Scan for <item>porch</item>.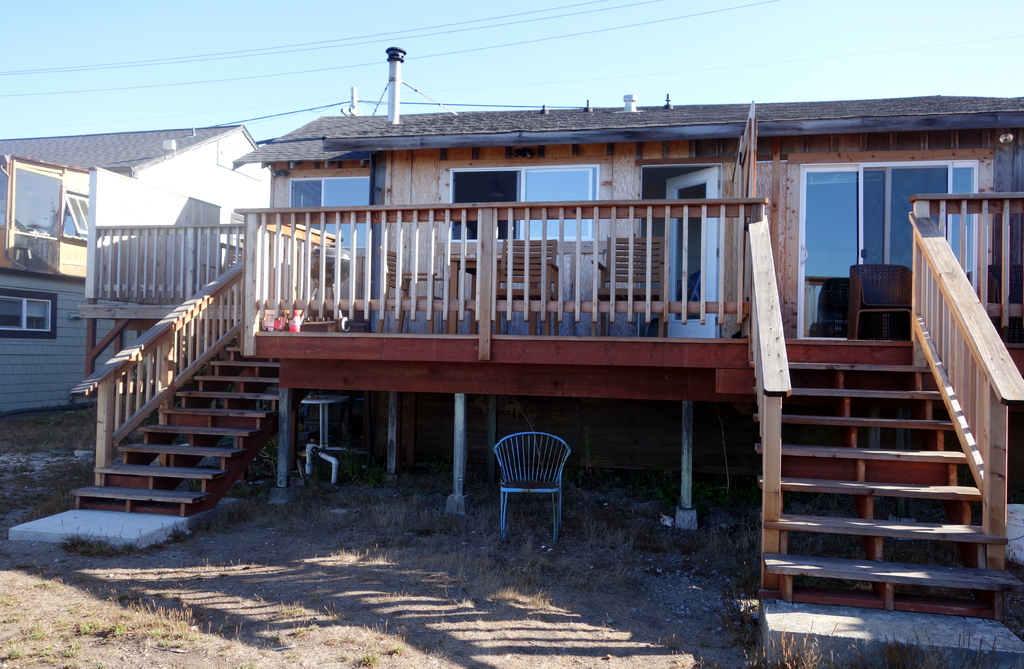
Scan result: (left=0, top=148, right=978, bottom=609).
